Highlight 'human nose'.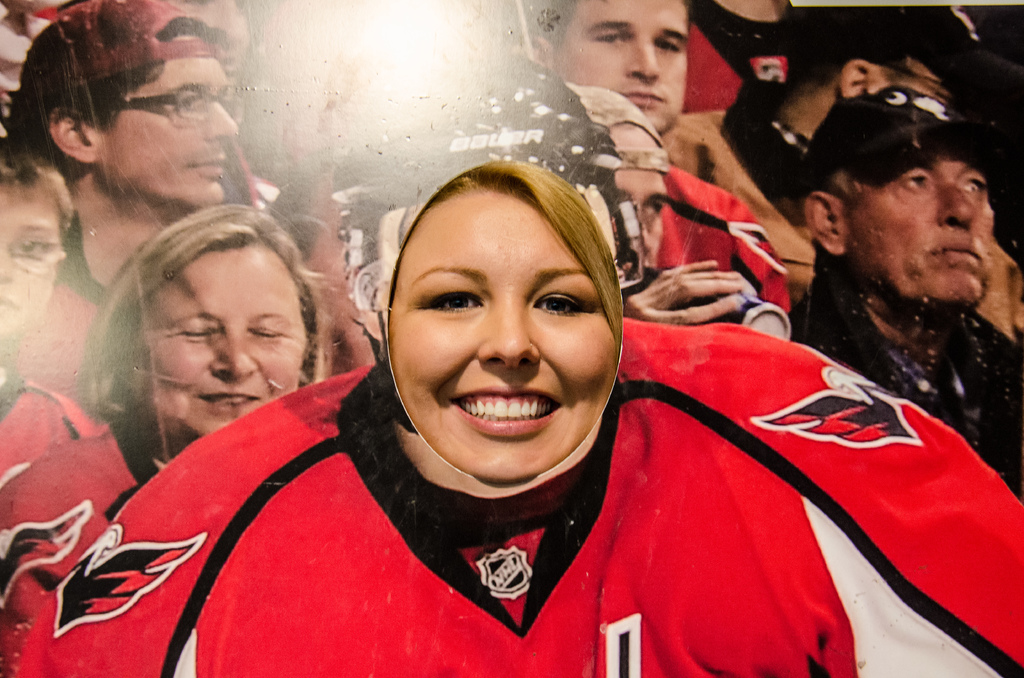
Highlighted region: x1=0, y1=241, x2=10, y2=279.
